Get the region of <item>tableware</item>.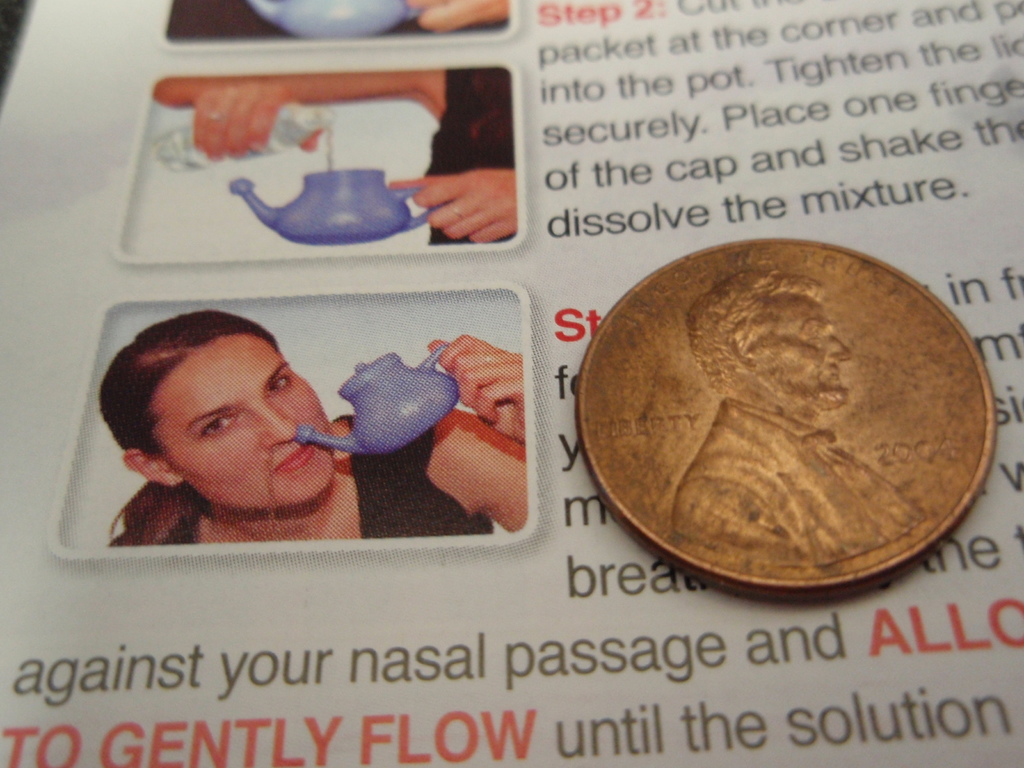
<bbox>293, 342, 463, 460</bbox>.
